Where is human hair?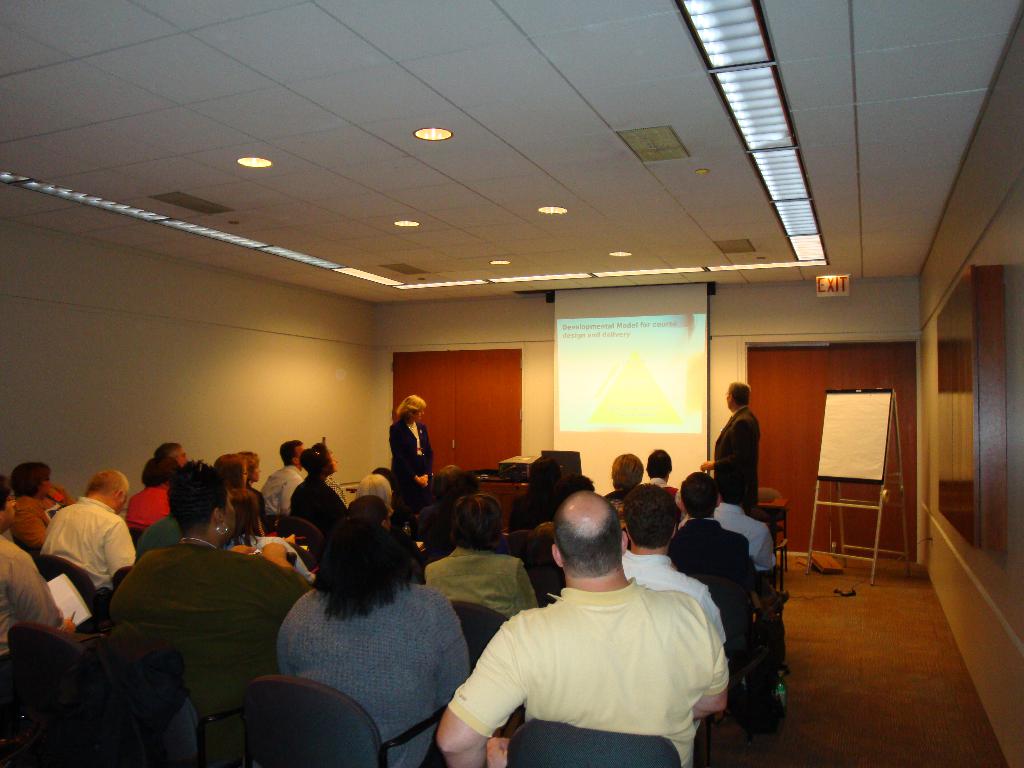
bbox=[303, 443, 334, 480].
